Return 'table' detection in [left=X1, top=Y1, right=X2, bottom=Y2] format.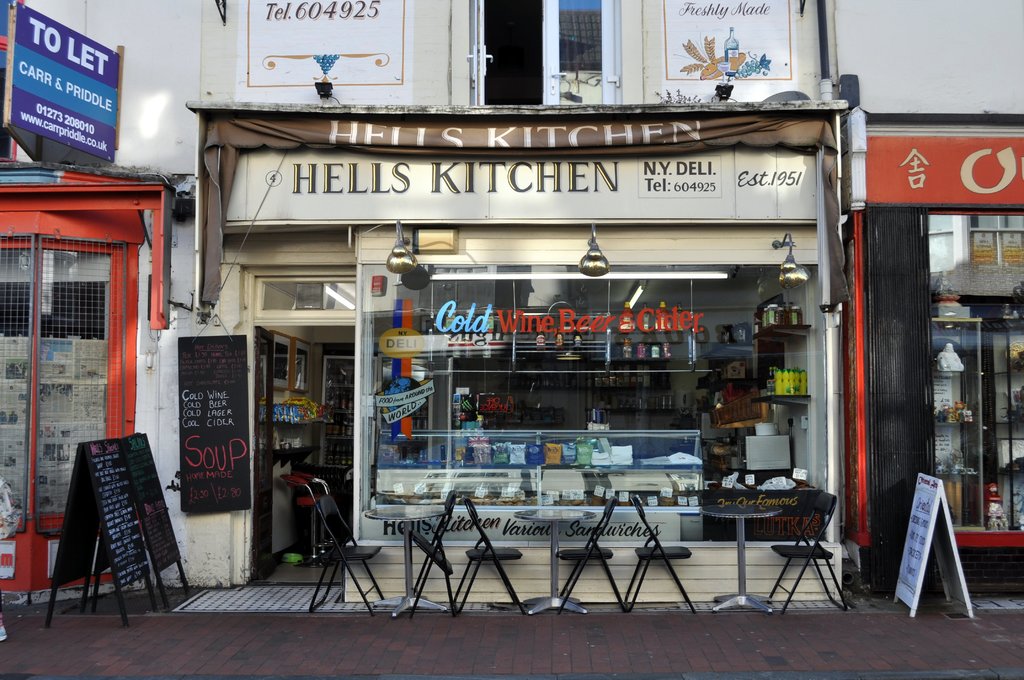
[left=362, top=505, right=448, bottom=617].
